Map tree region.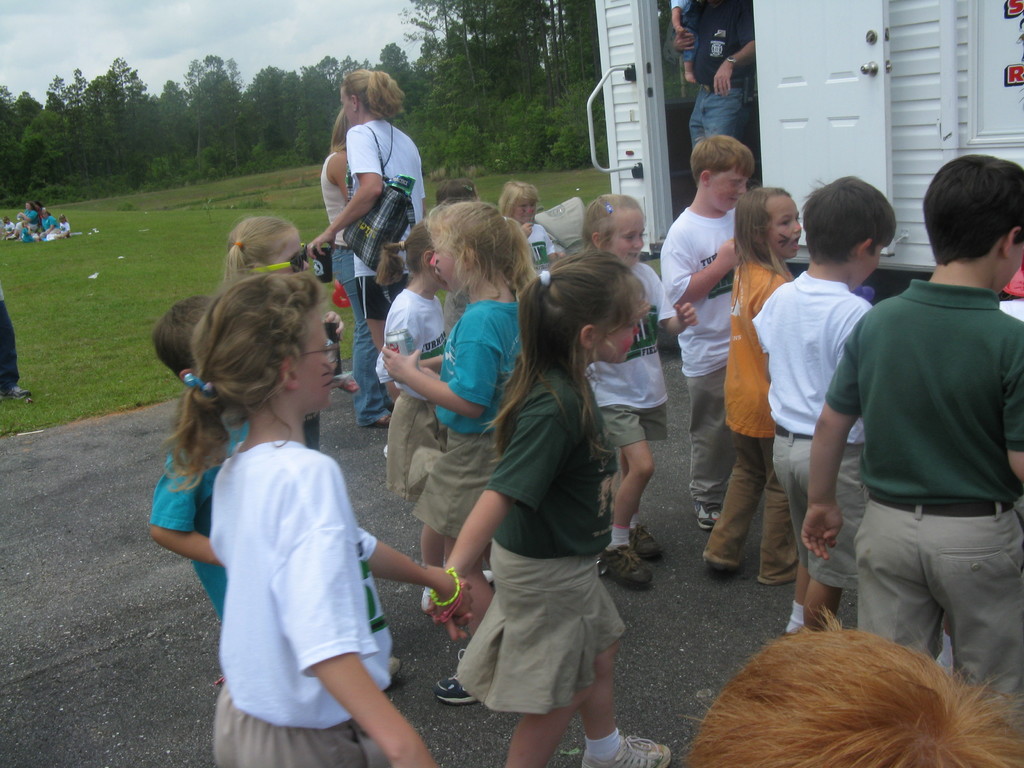
Mapped to (342, 0, 616, 176).
